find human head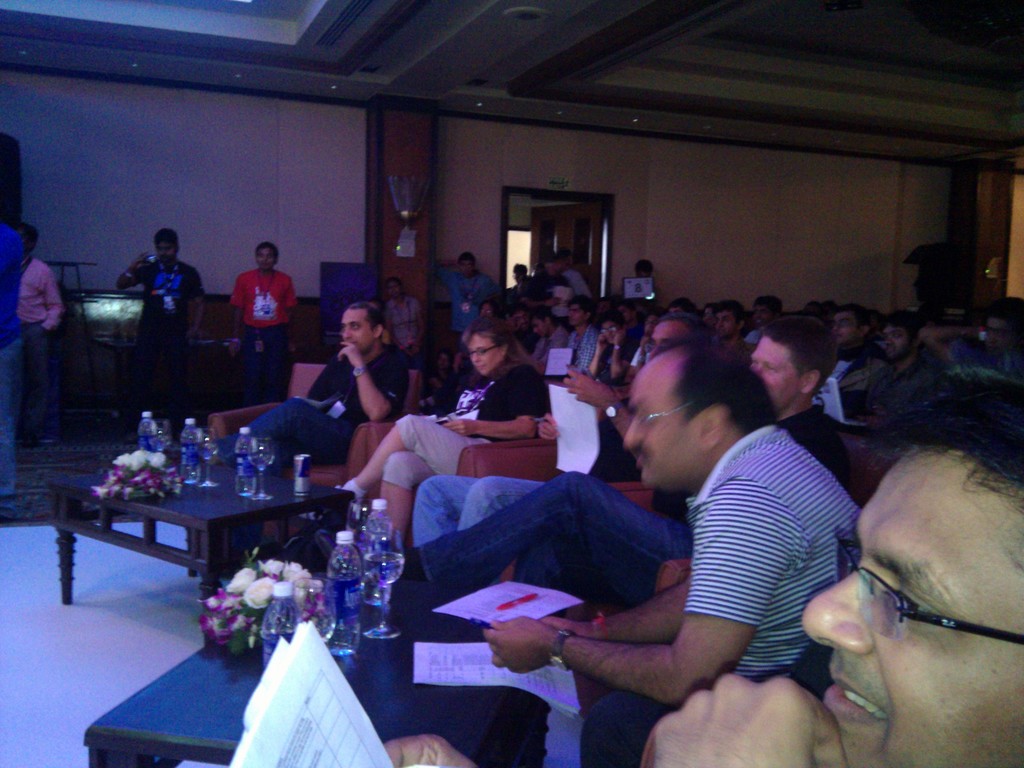
x1=385, y1=279, x2=405, y2=300
